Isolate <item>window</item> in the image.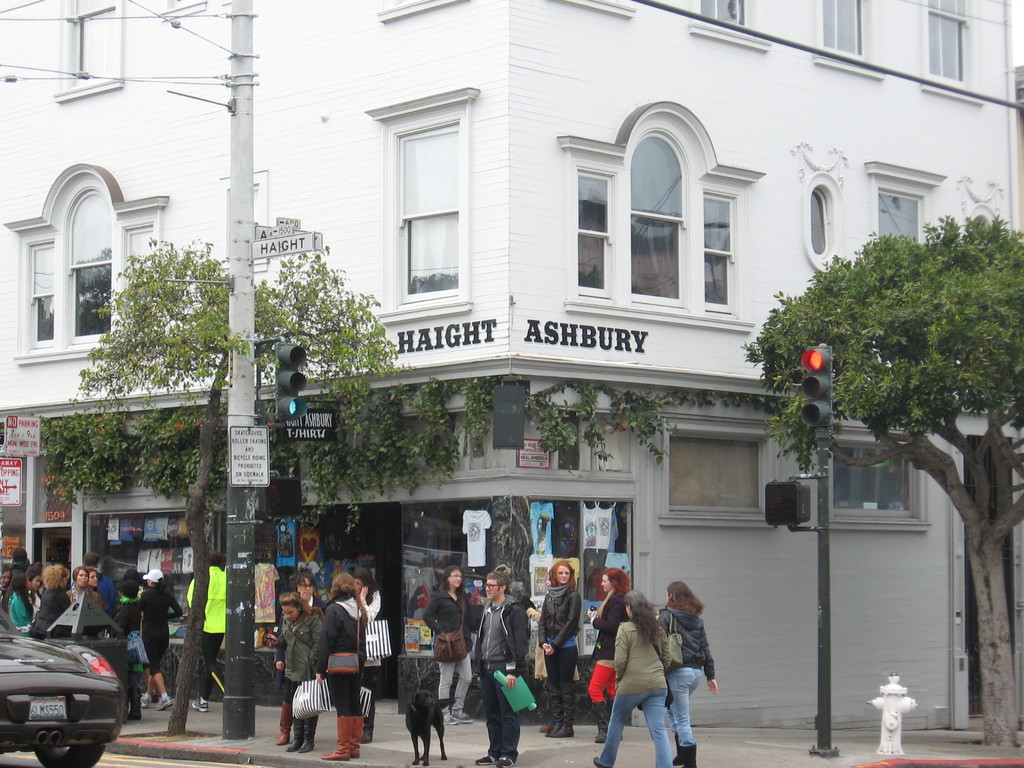
Isolated region: Rect(663, 433, 765, 513).
